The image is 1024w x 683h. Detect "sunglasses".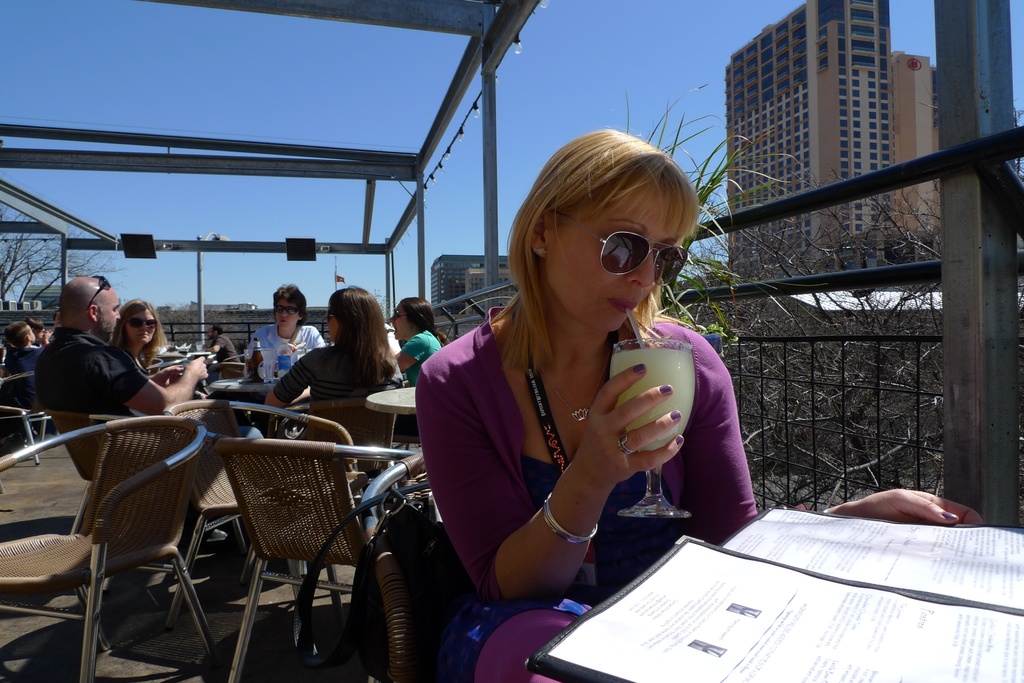
Detection: x1=274, y1=305, x2=298, y2=313.
